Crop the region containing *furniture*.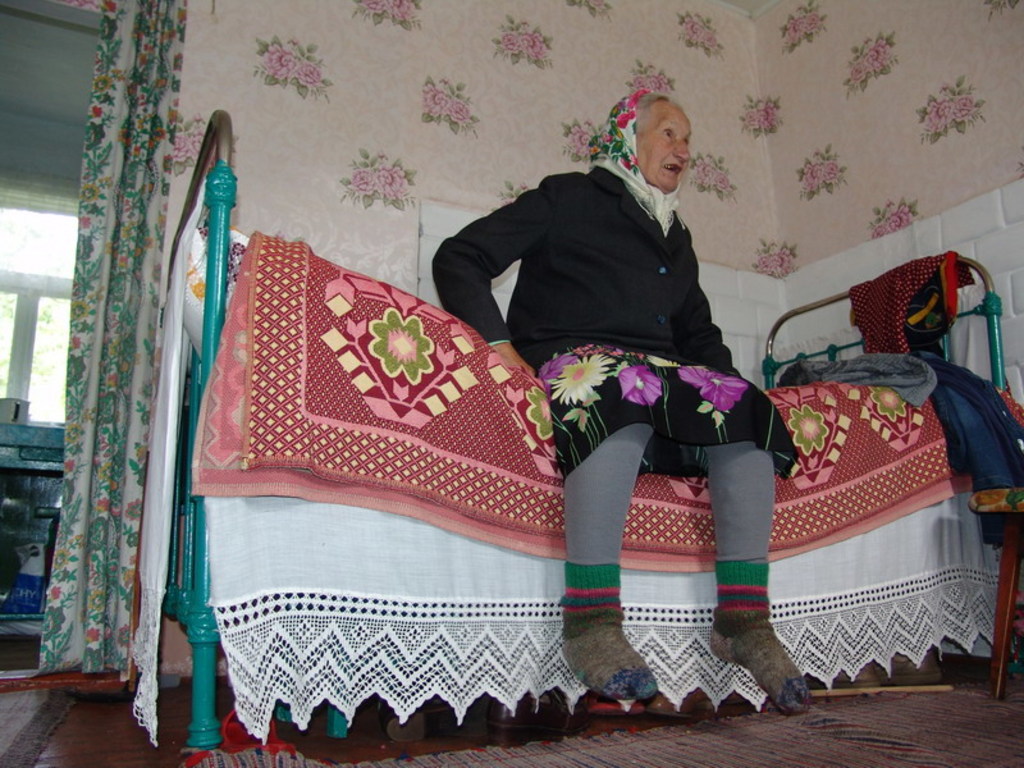
Crop region: [164,105,1007,746].
